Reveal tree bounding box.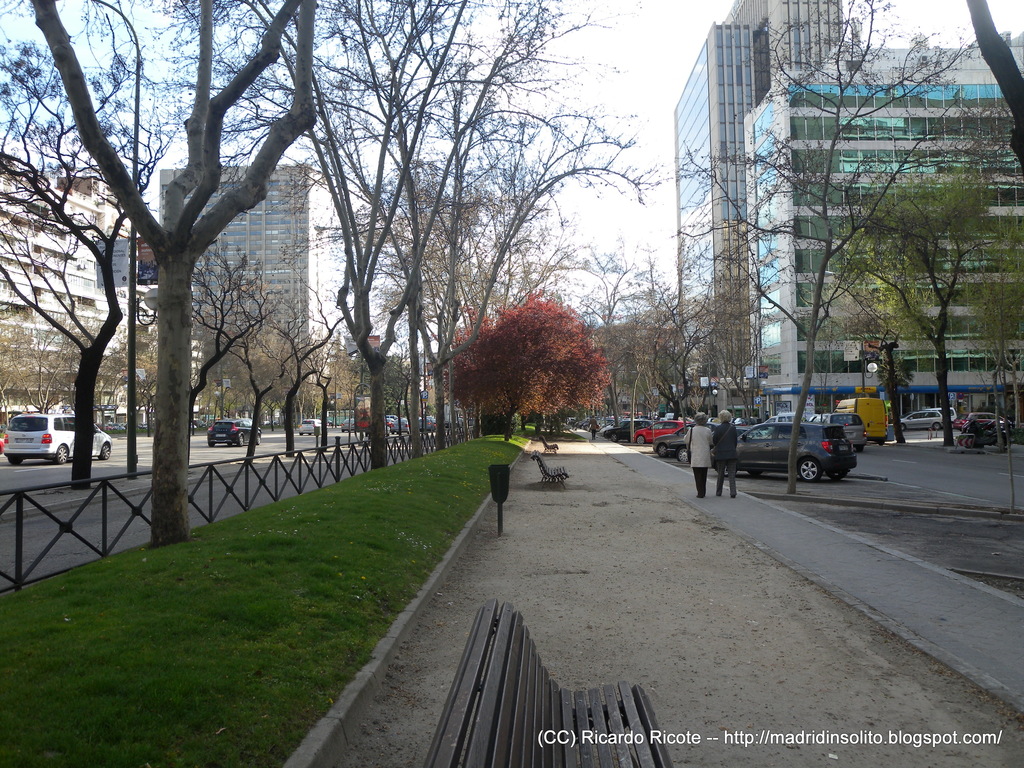
Revealed: box=[22, 0, 326, 550].
